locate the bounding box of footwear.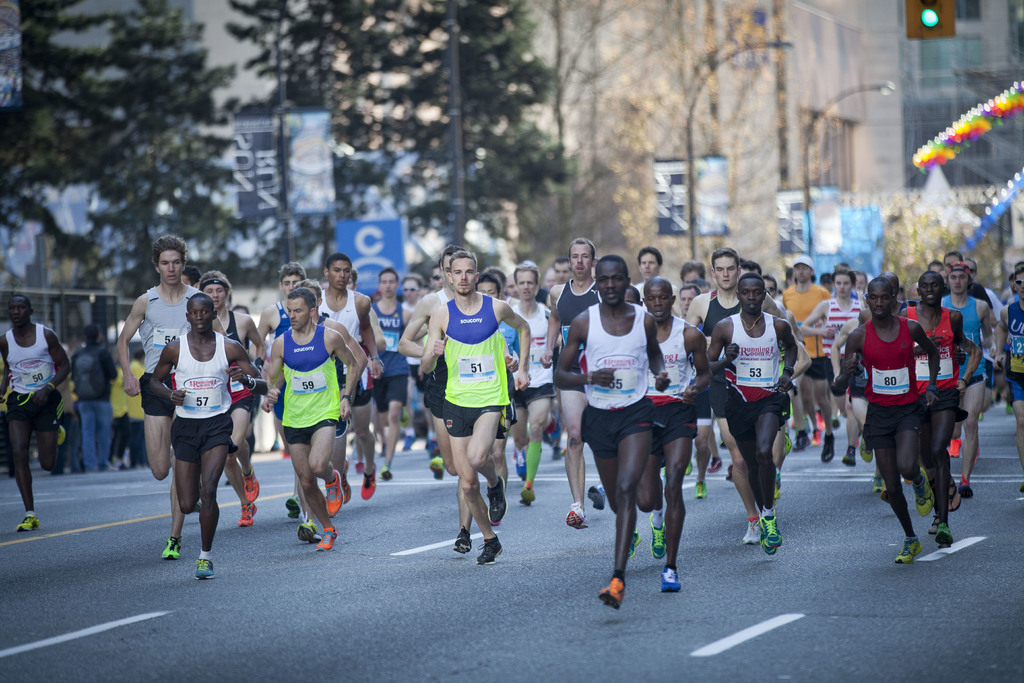
Bounding box: (x1=244, y1=470, x2=263, y2=498).
